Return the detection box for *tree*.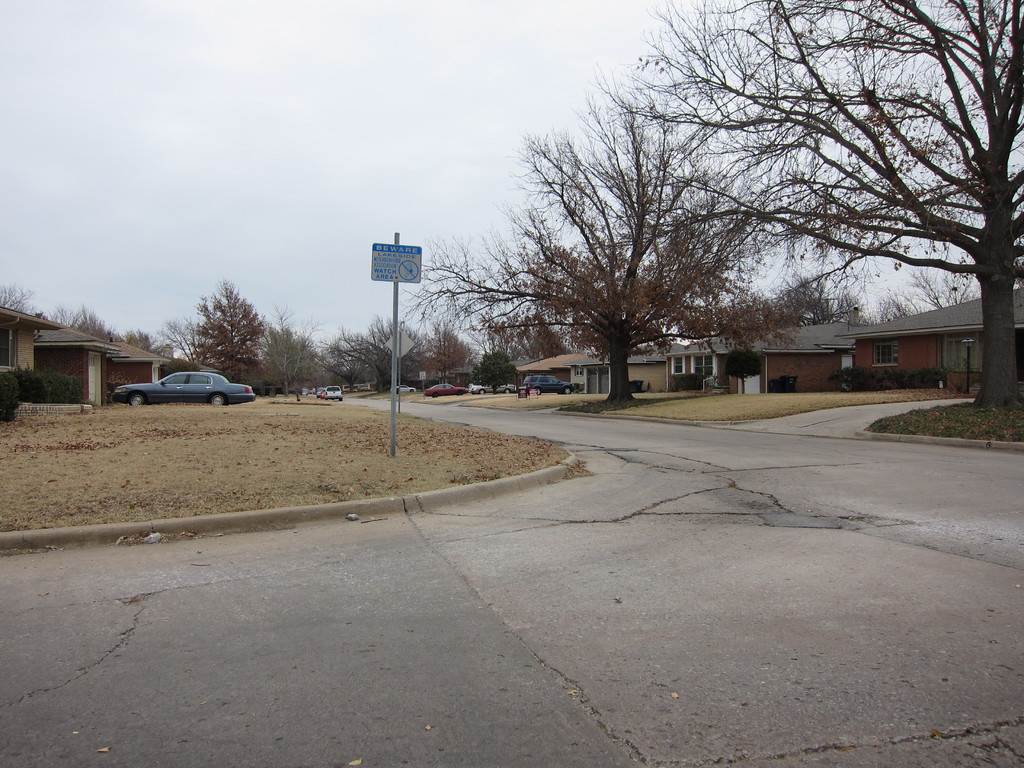
[x1=189, y1=280, x2=273, y2=383].
